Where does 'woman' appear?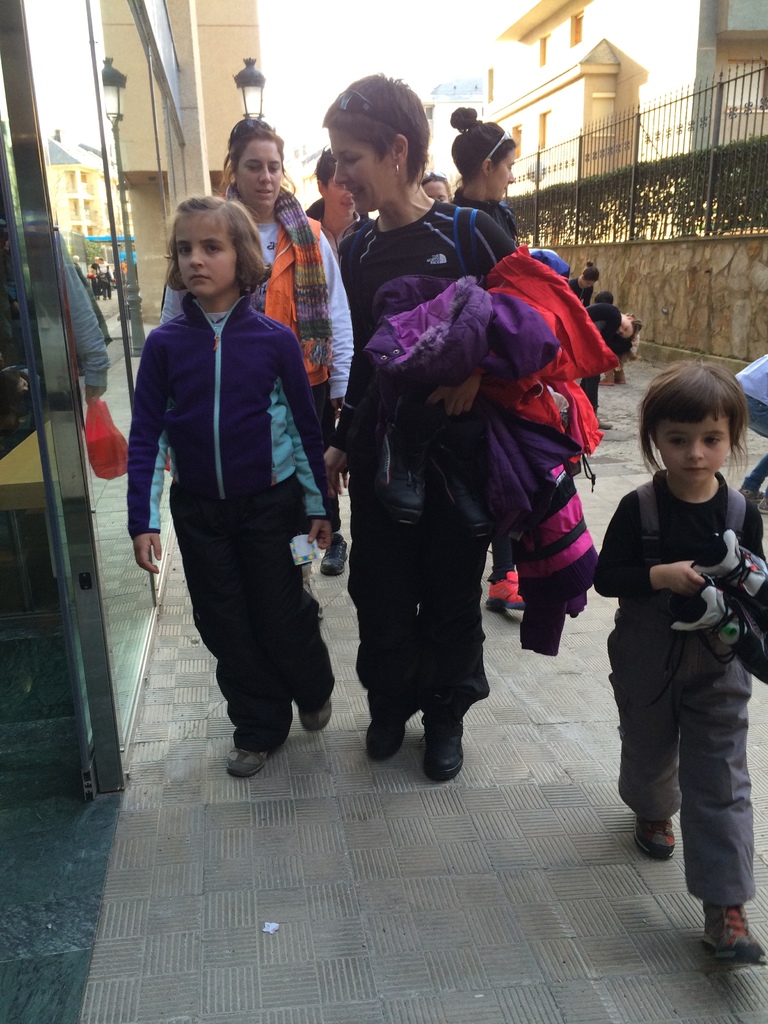
Appears at x1=156 y1=116 x2=356 y2=618.
